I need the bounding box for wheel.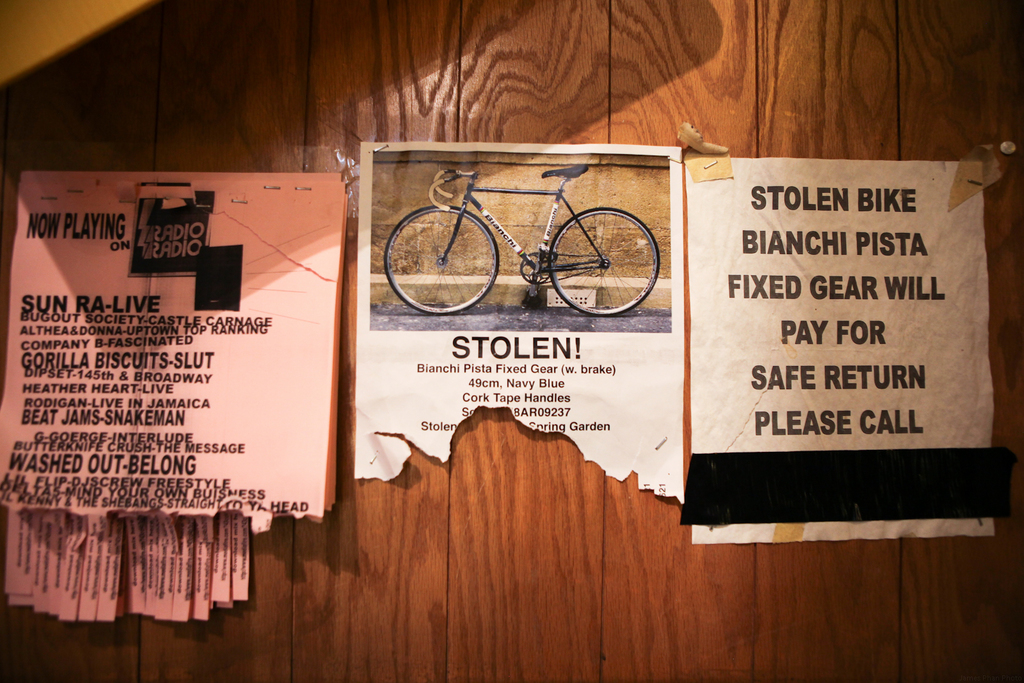
Here it is: select_region(385, 204, 504, 315).
